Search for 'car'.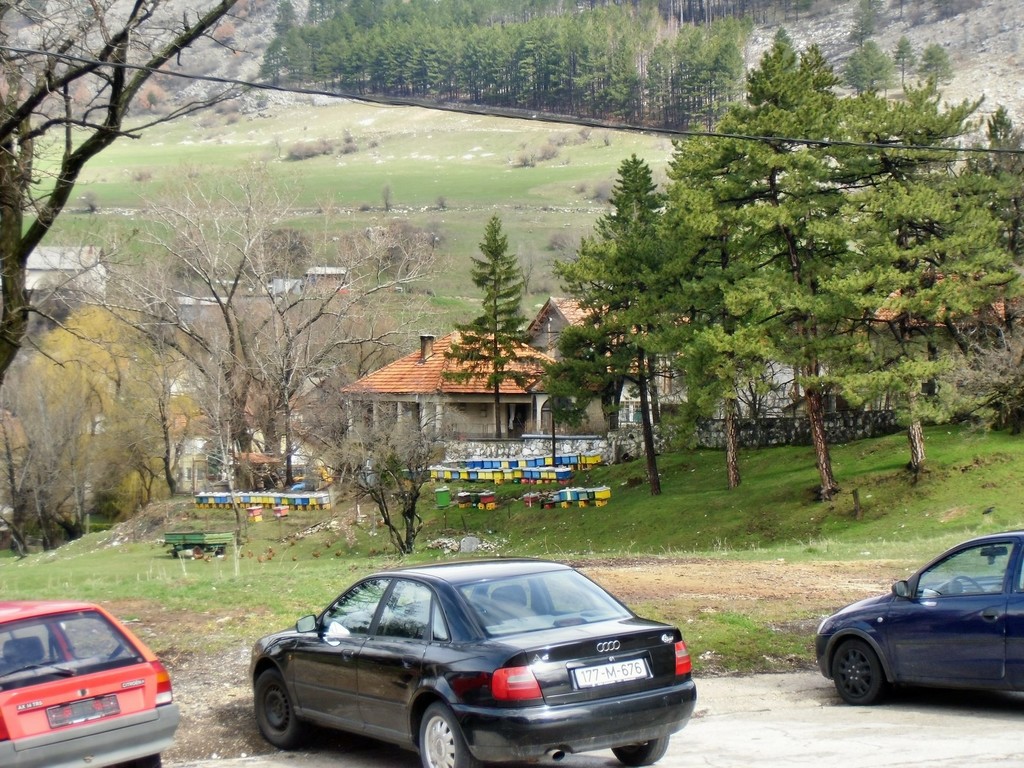
Found at detection(0, 600, 178, 767).
